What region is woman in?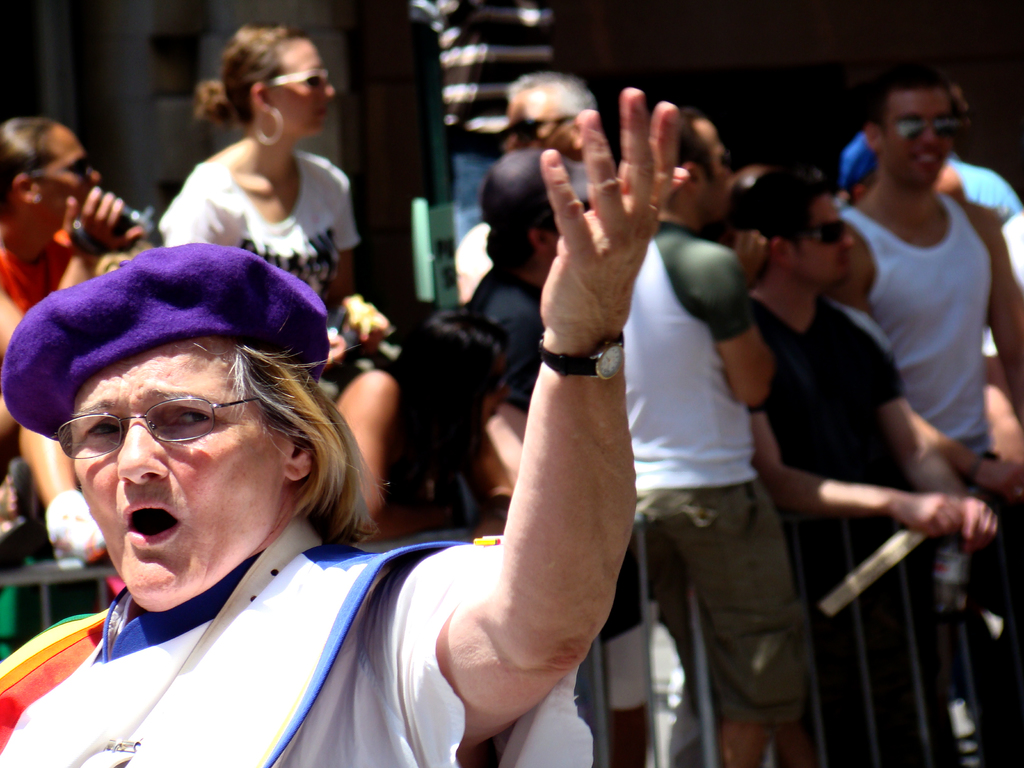
bbox=(116, 39, 380, 296).
